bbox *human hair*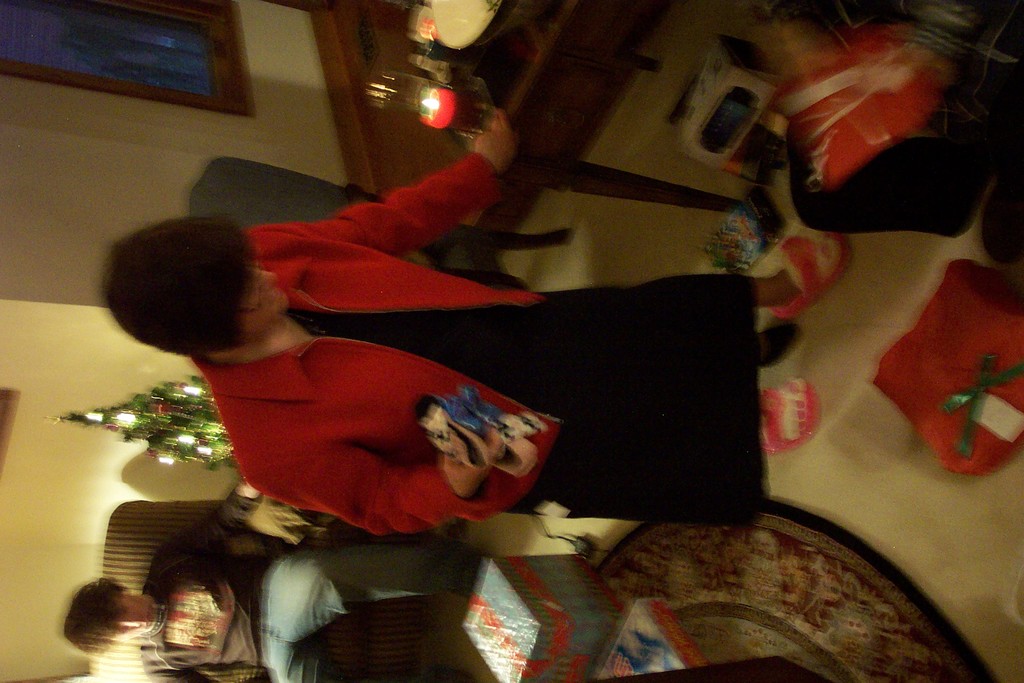
[106,214,285,380]
